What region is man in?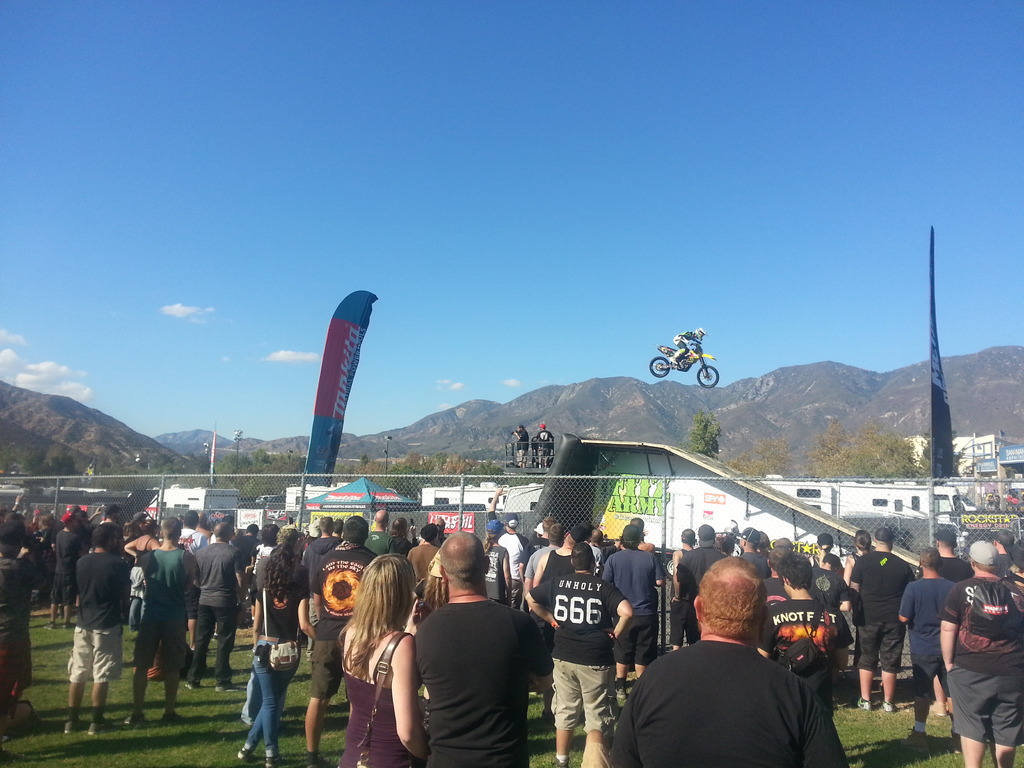
BBox(849, 527, 916, 710).
